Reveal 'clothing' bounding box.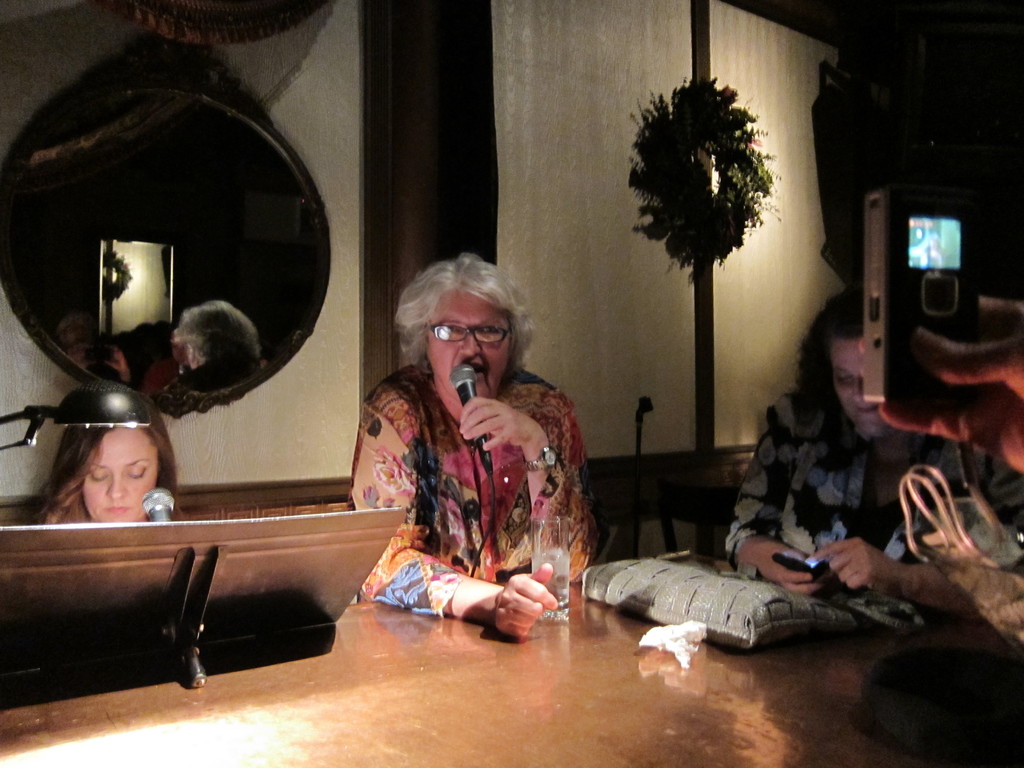
Revealed: bbox=(718, 390, 984, 613).
